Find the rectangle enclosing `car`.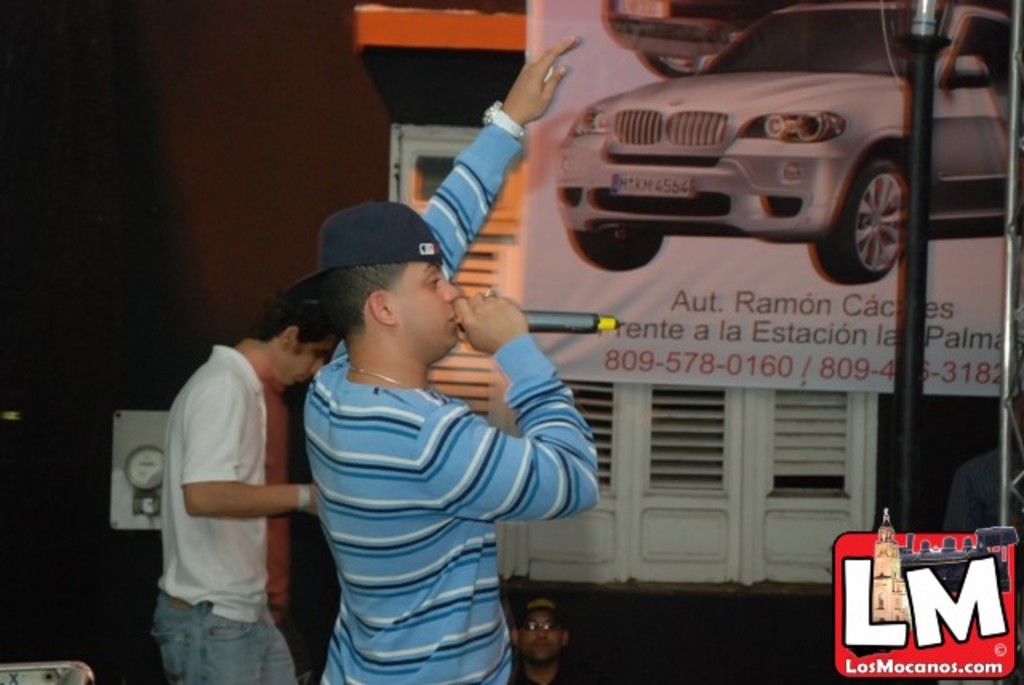
{"x1": 555, "y1": 0, "x2": 1022, "y2": 286}.
